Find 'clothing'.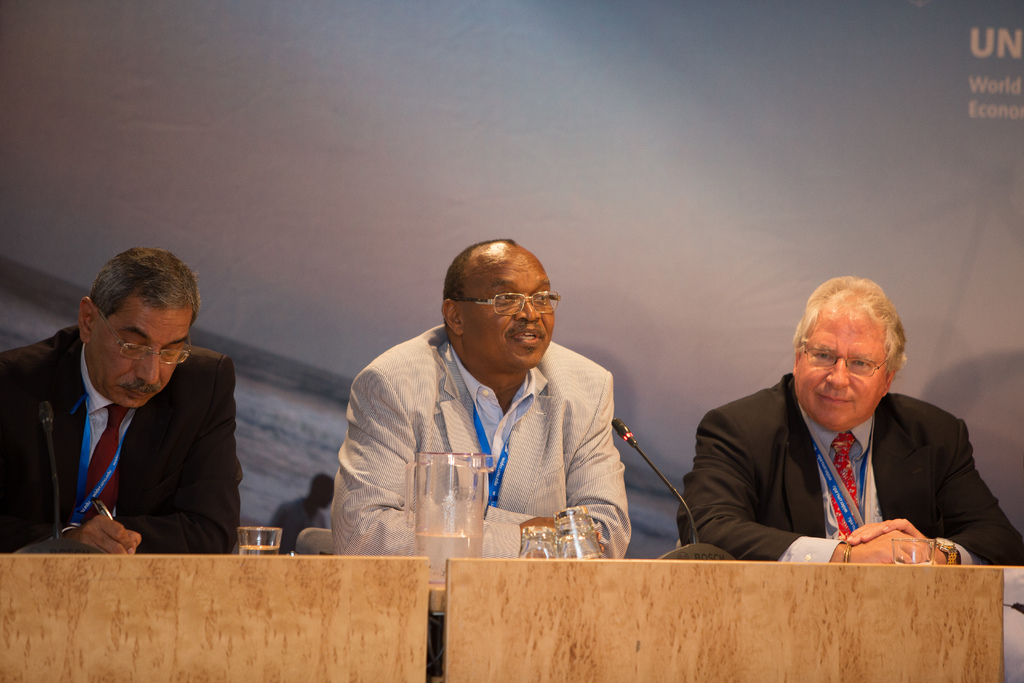
[447,345,543,509].
